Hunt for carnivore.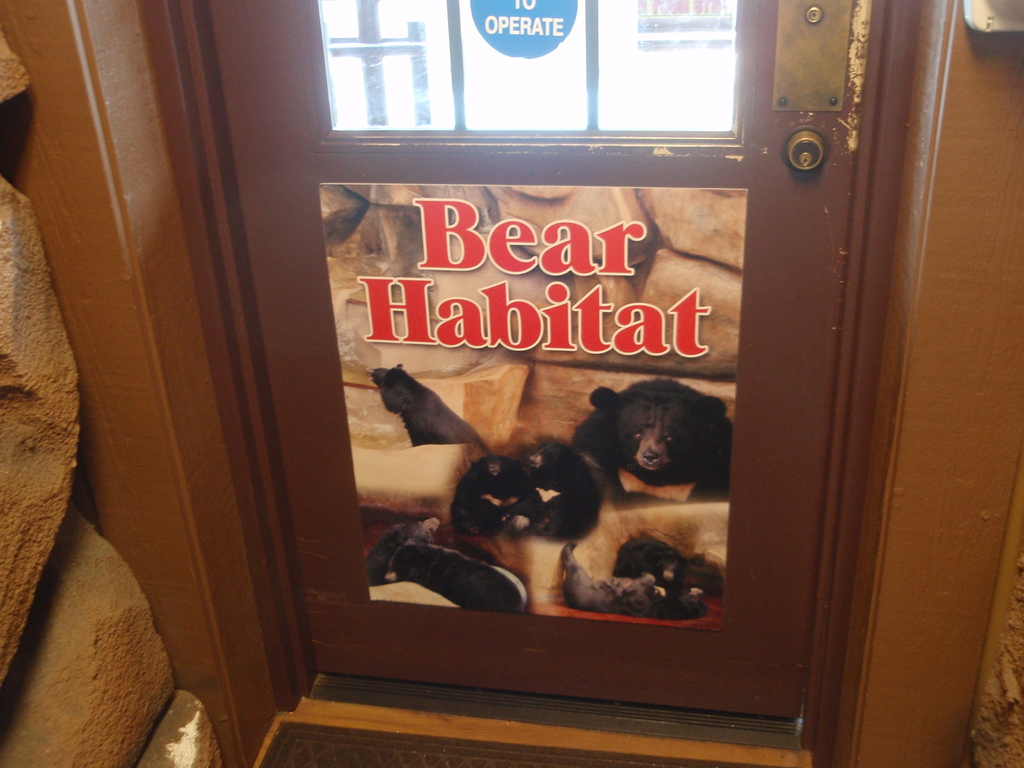
Hunted down at <bbox>525, 442, 606, 548</bbox>.
